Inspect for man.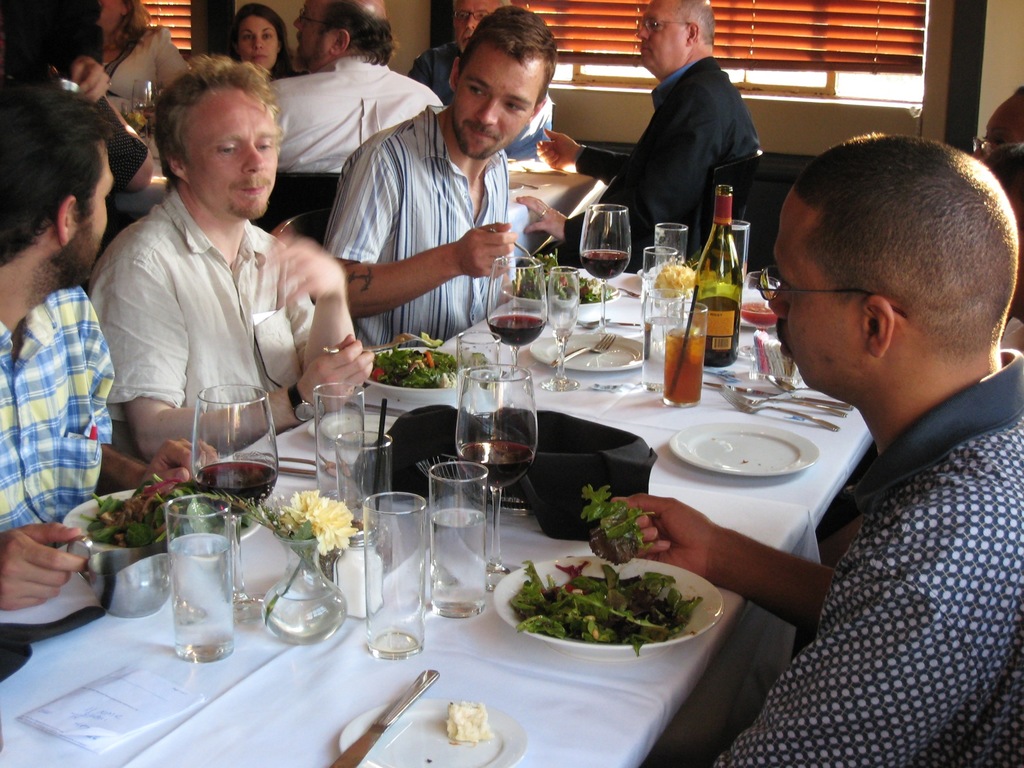
Inspection: bbox=[260, 0, 445, 180].
